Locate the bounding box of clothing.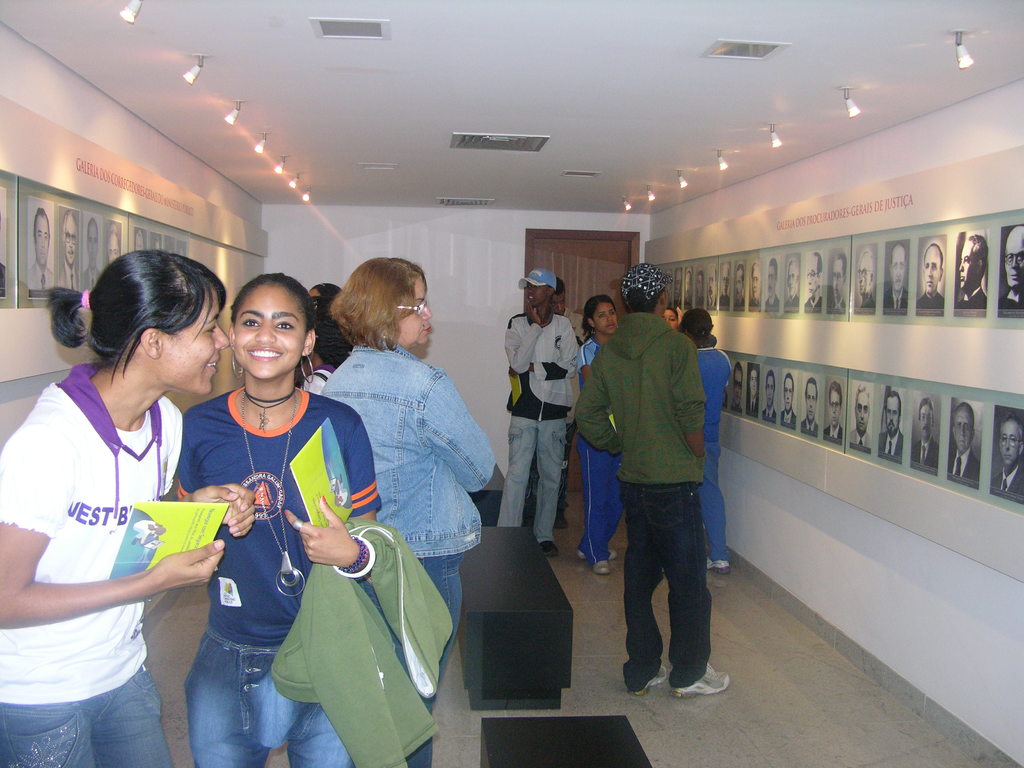
Bounding box: x1=595 y1=300 x2=711 y2=695.
